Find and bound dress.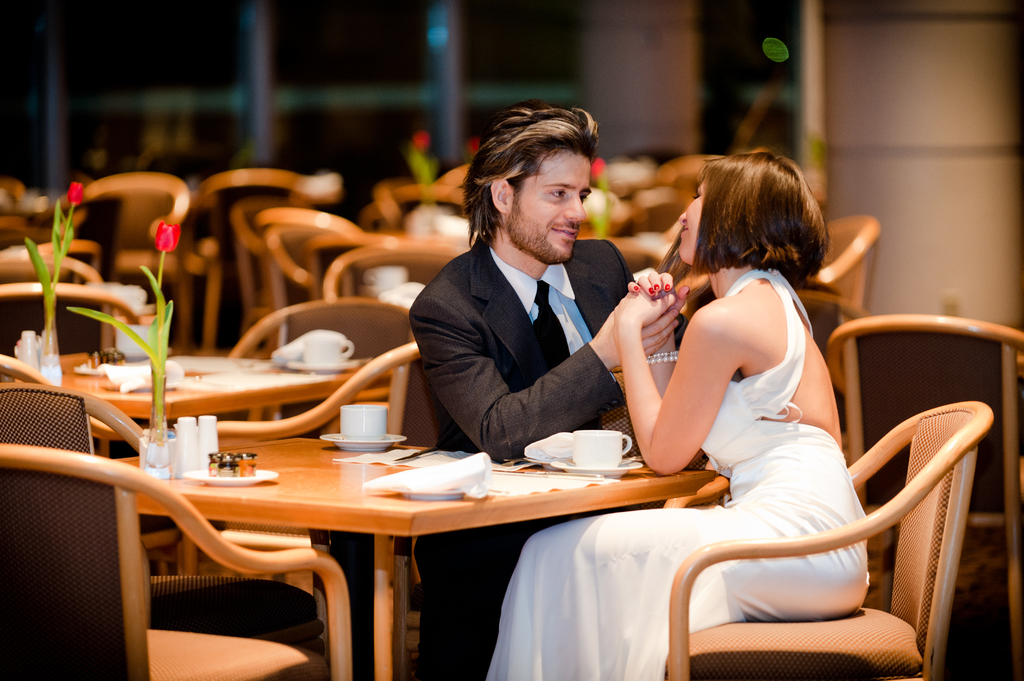
Bound: 485 266 870 680.
